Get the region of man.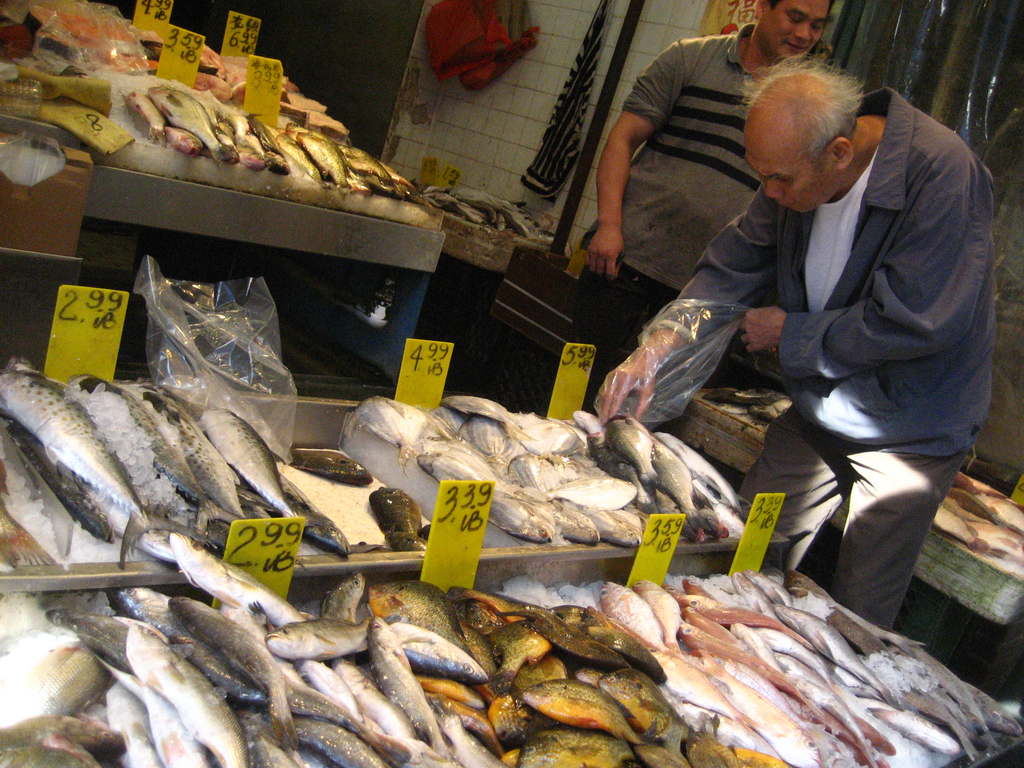
(583, 0, 837, 408).
